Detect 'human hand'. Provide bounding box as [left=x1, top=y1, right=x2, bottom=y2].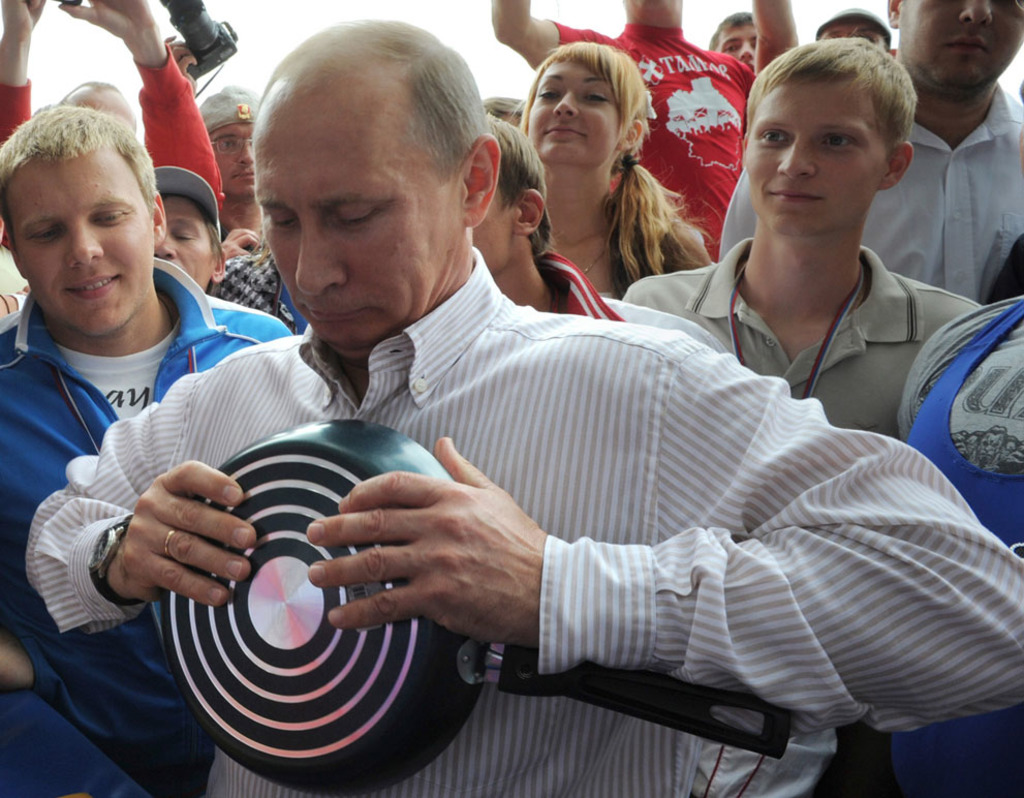
[left=0, top=0, right=46, bottom=38].
